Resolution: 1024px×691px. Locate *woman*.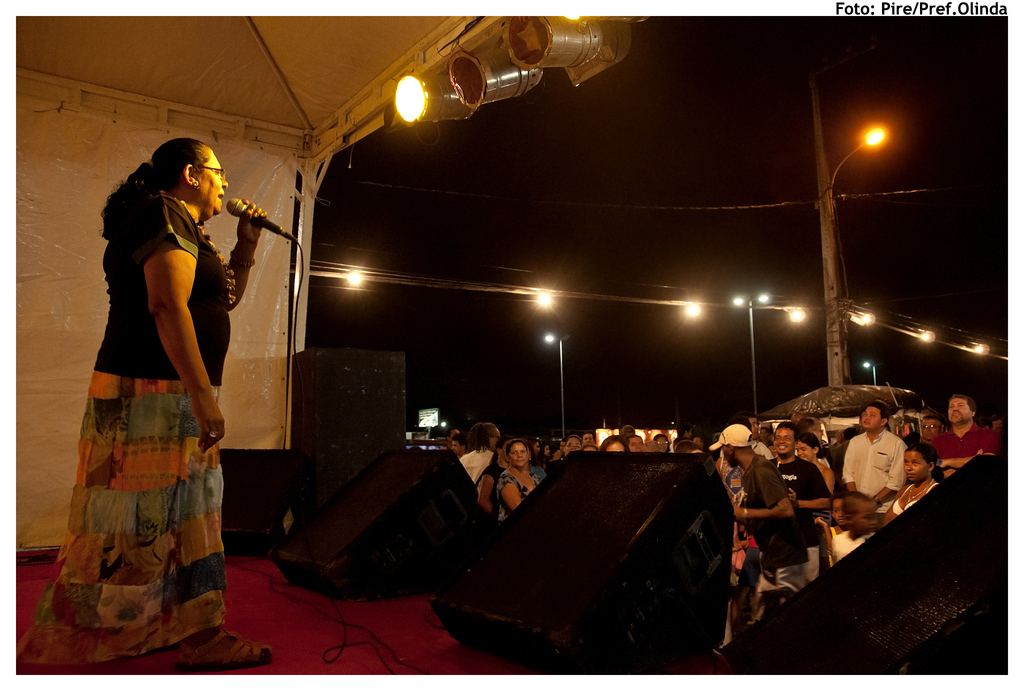
rect(548, 432, 583, 471).
